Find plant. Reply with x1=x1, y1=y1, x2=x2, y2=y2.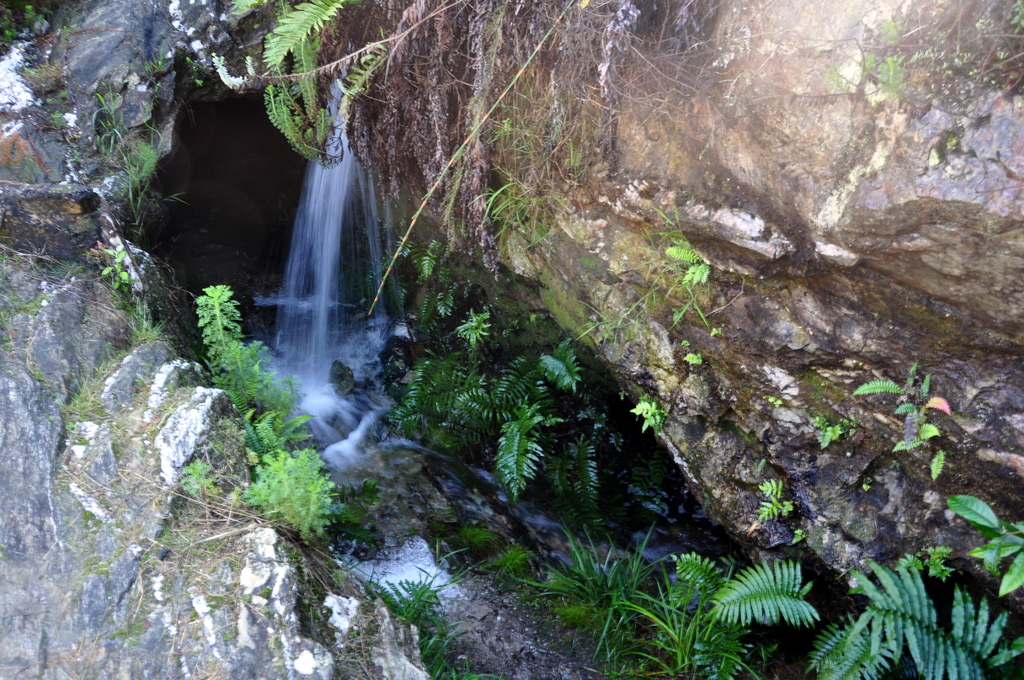
x1=163, y1=277, x2=344, y2=544.
